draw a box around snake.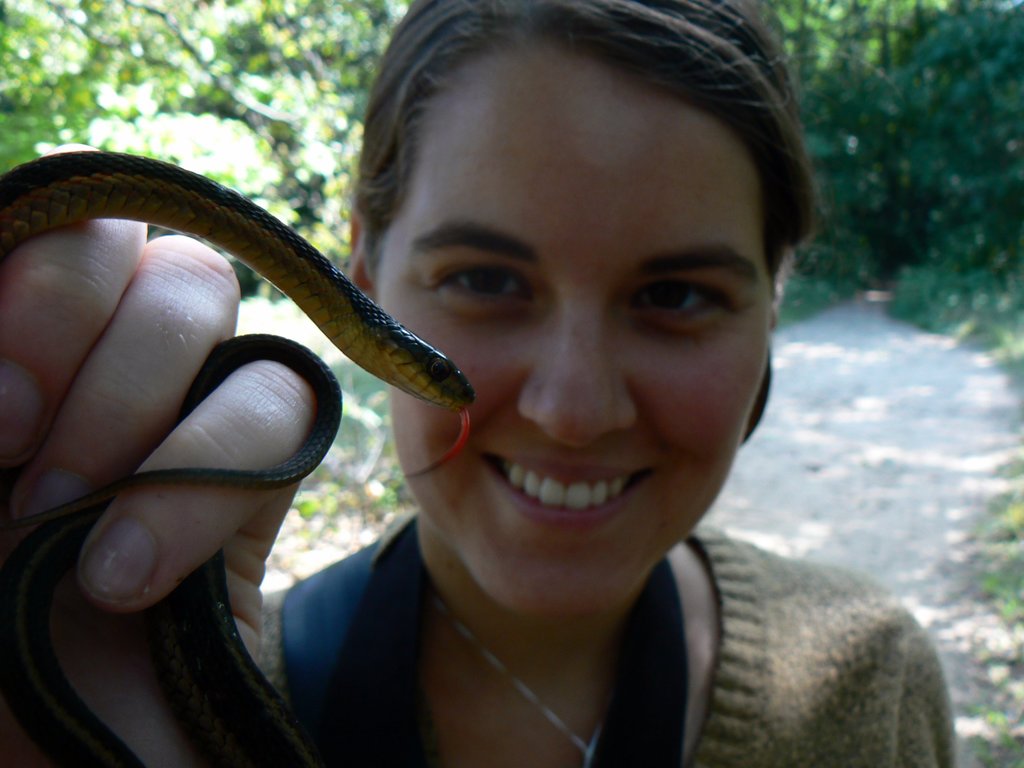
(0,151,482,767).
